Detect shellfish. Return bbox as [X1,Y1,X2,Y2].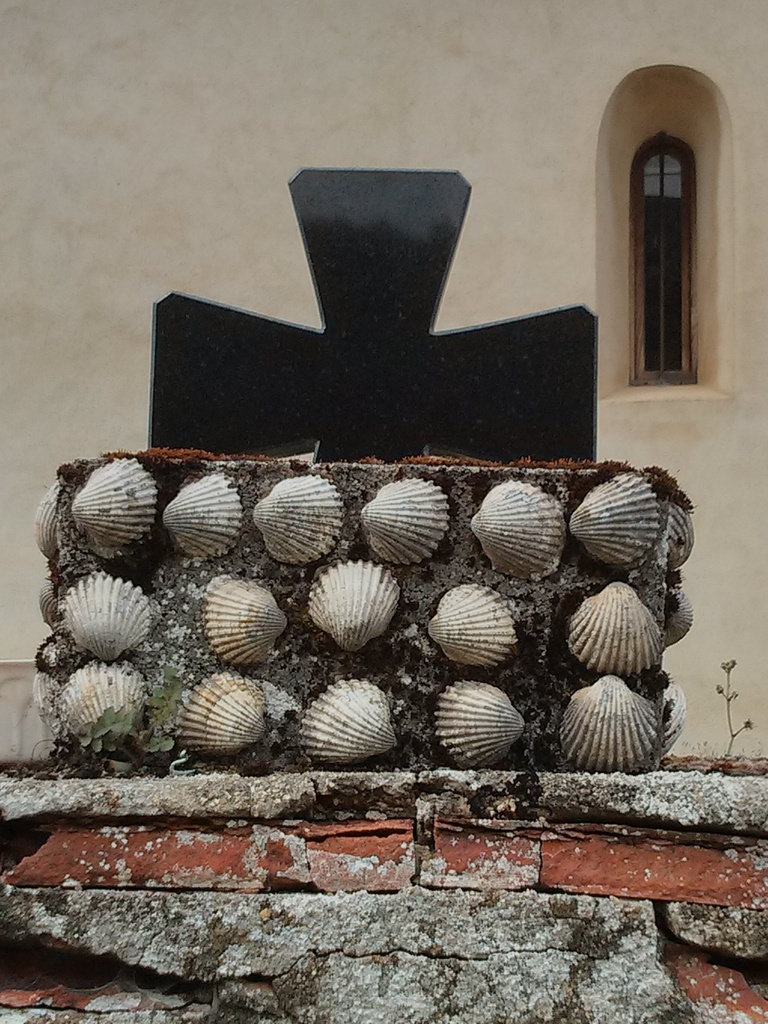
[568,468,663,570].
